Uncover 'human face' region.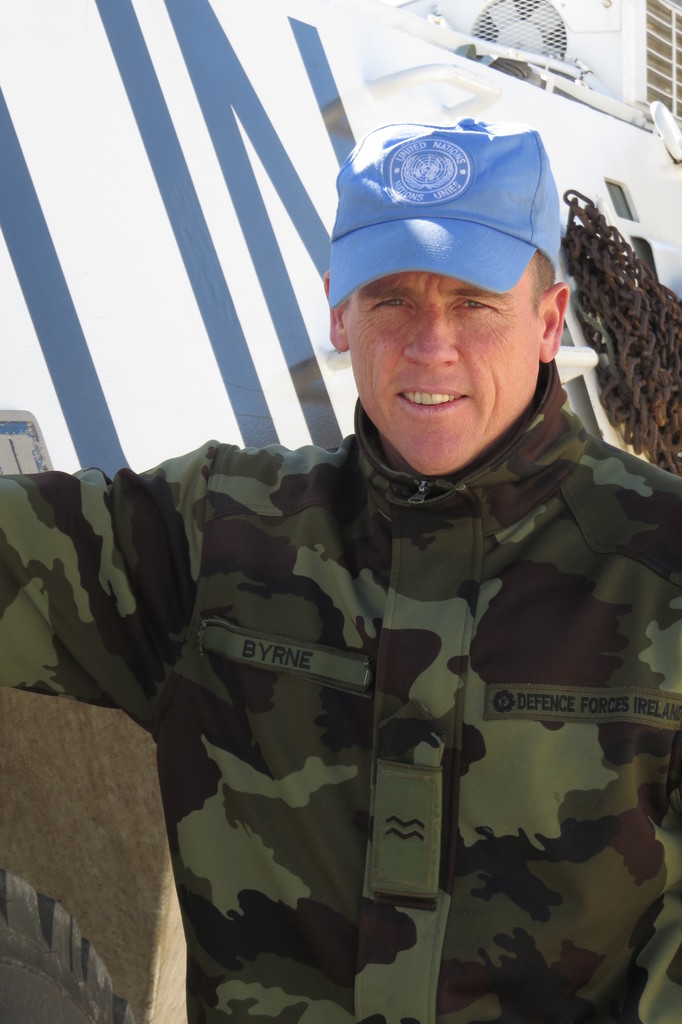
Uncovered: bbox(345, 260, 527, 467).
